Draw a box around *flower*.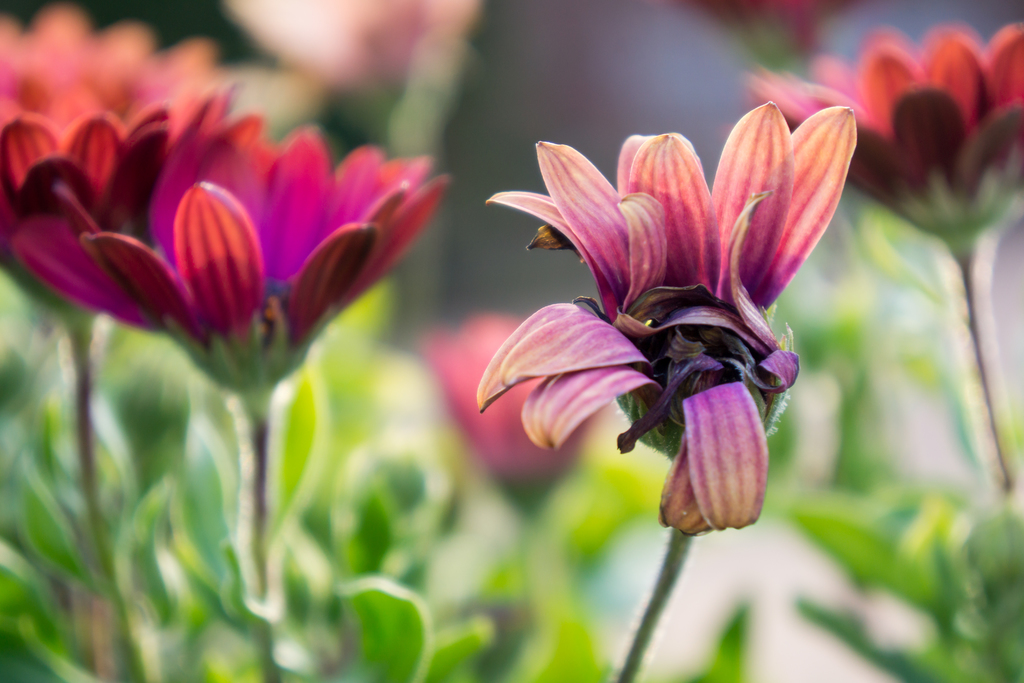
{"x1": 74, "y1": 115, "x2": 471, "y2": 411}.
